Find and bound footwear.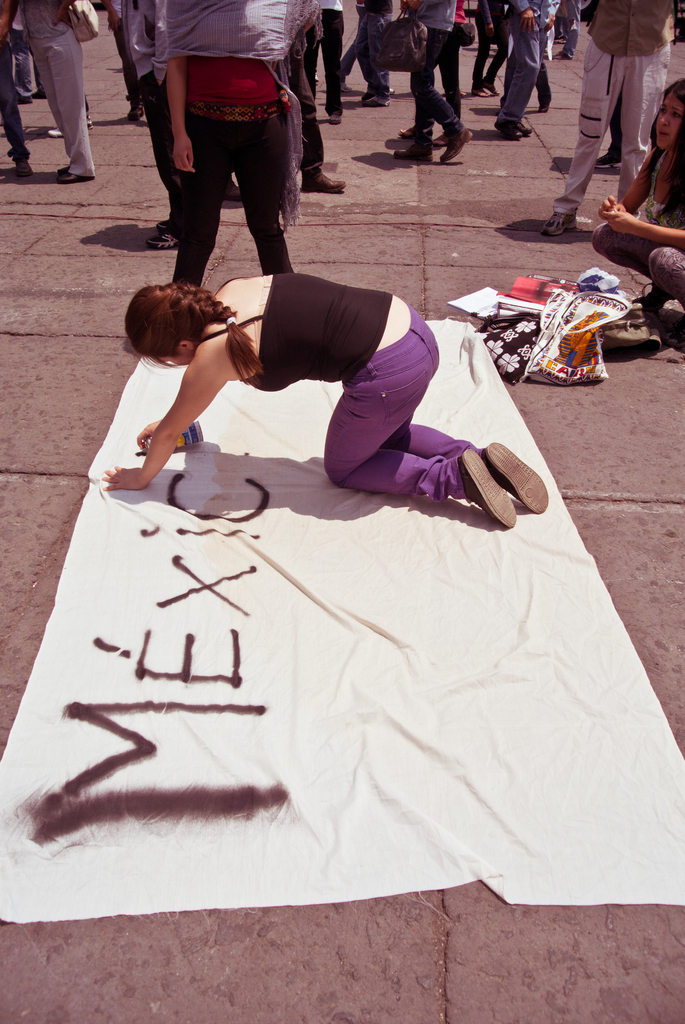
Bound: box=[59, 175, 93, 182].
